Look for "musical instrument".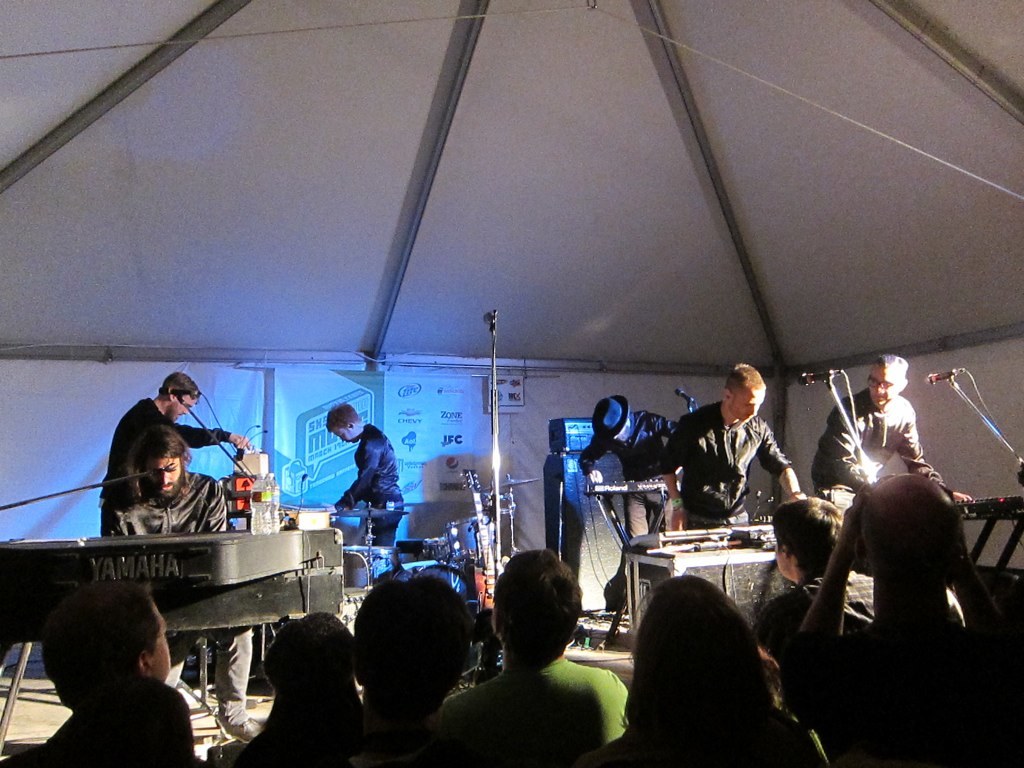
Found: region(945, 481, 1023, 523).
